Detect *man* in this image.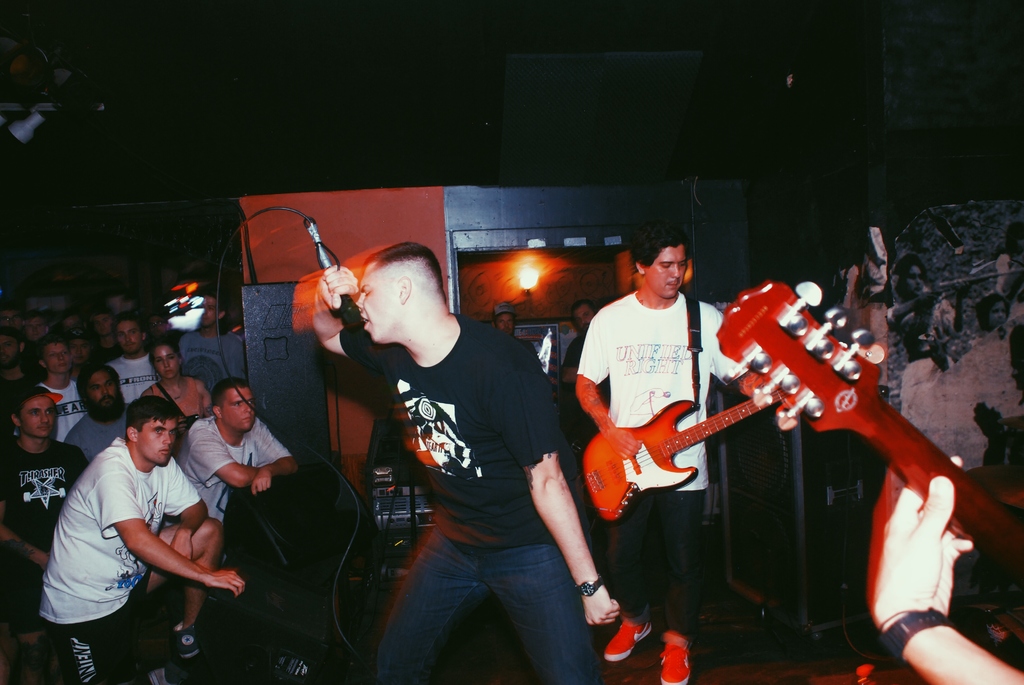
Detection: BBox(872, 450, 1023, 684).
